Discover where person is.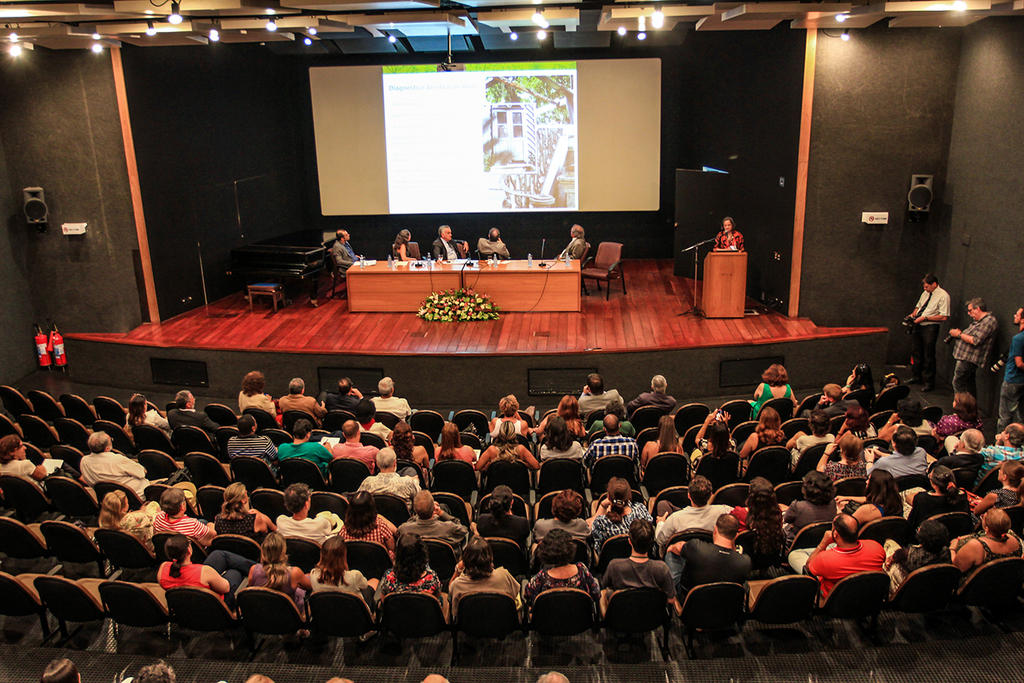
Discovered at crop(328, 223, 366, 276).
